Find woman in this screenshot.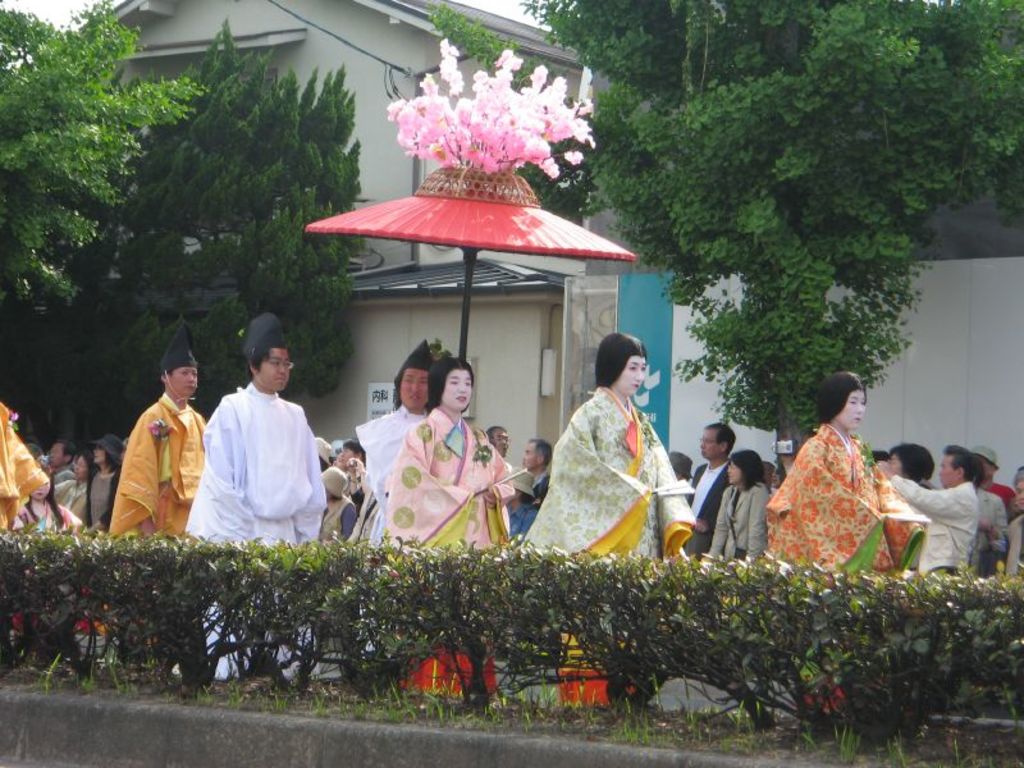
The bounding box for woman is 83,433,127,534.
